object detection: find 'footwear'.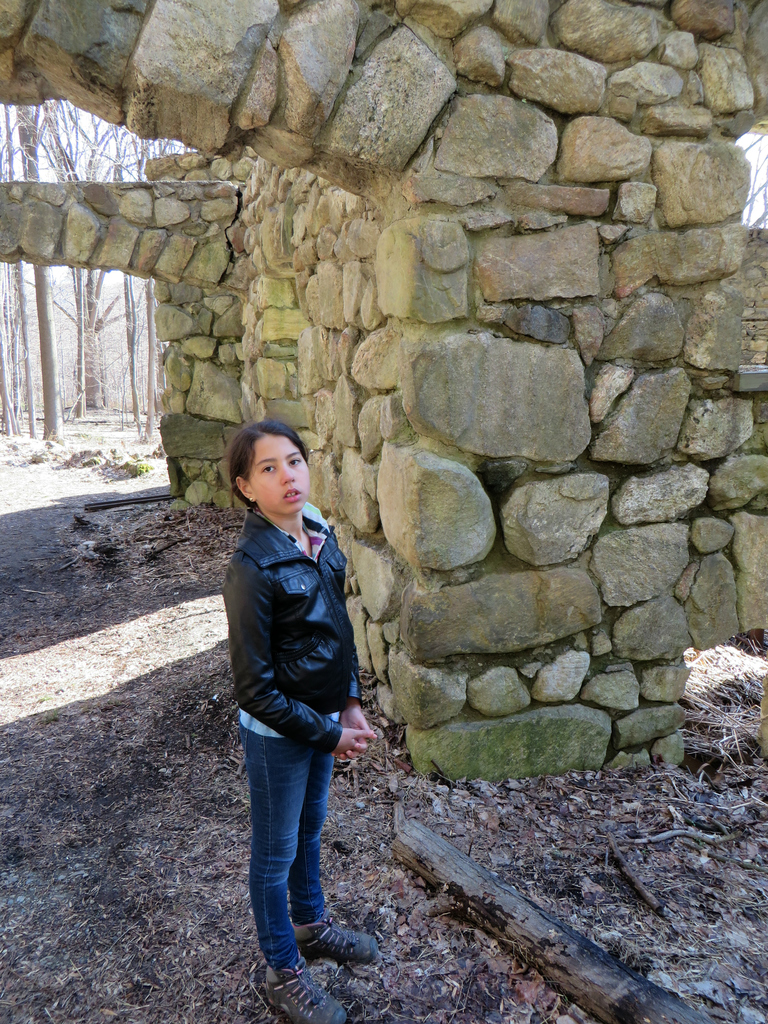
box(292, 922, 377, 966).
